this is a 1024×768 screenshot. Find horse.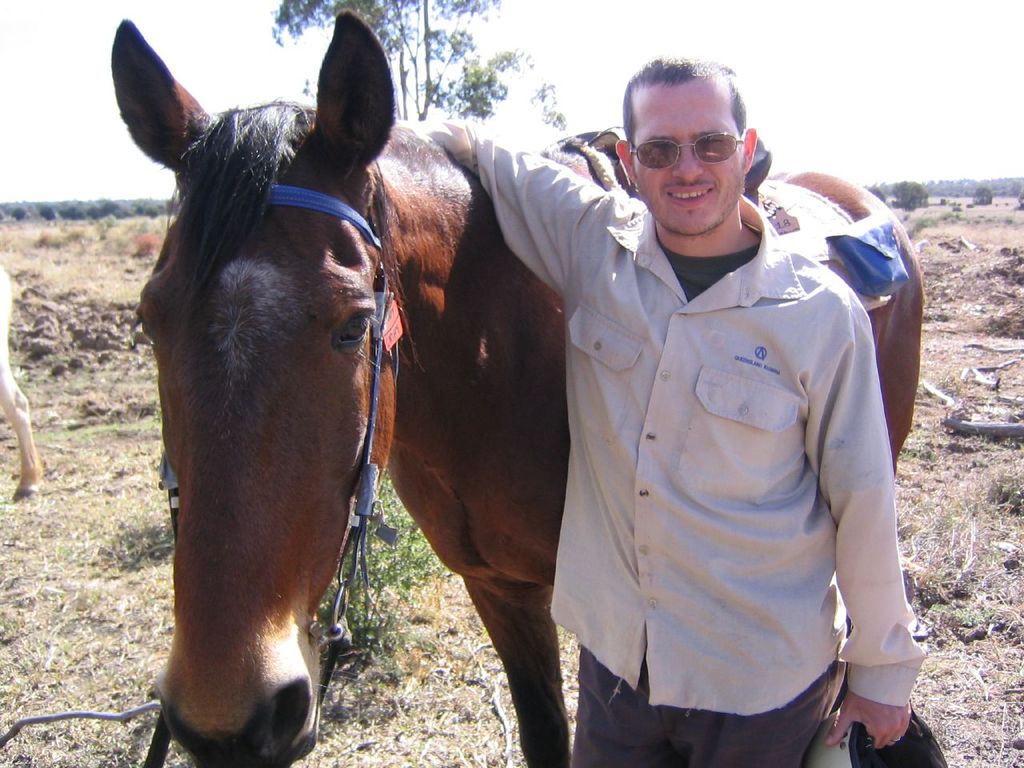
Bounding box: pyautogui.locateOnScreen(105, 6, 925, 767).
